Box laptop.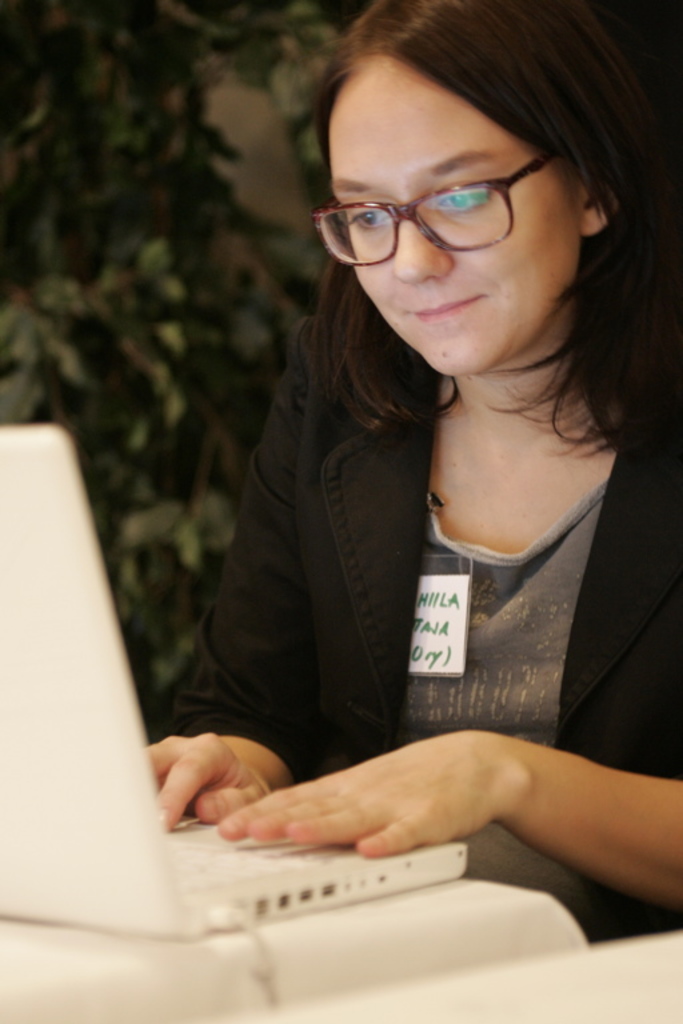
detection(0, 429, 466, 944).
